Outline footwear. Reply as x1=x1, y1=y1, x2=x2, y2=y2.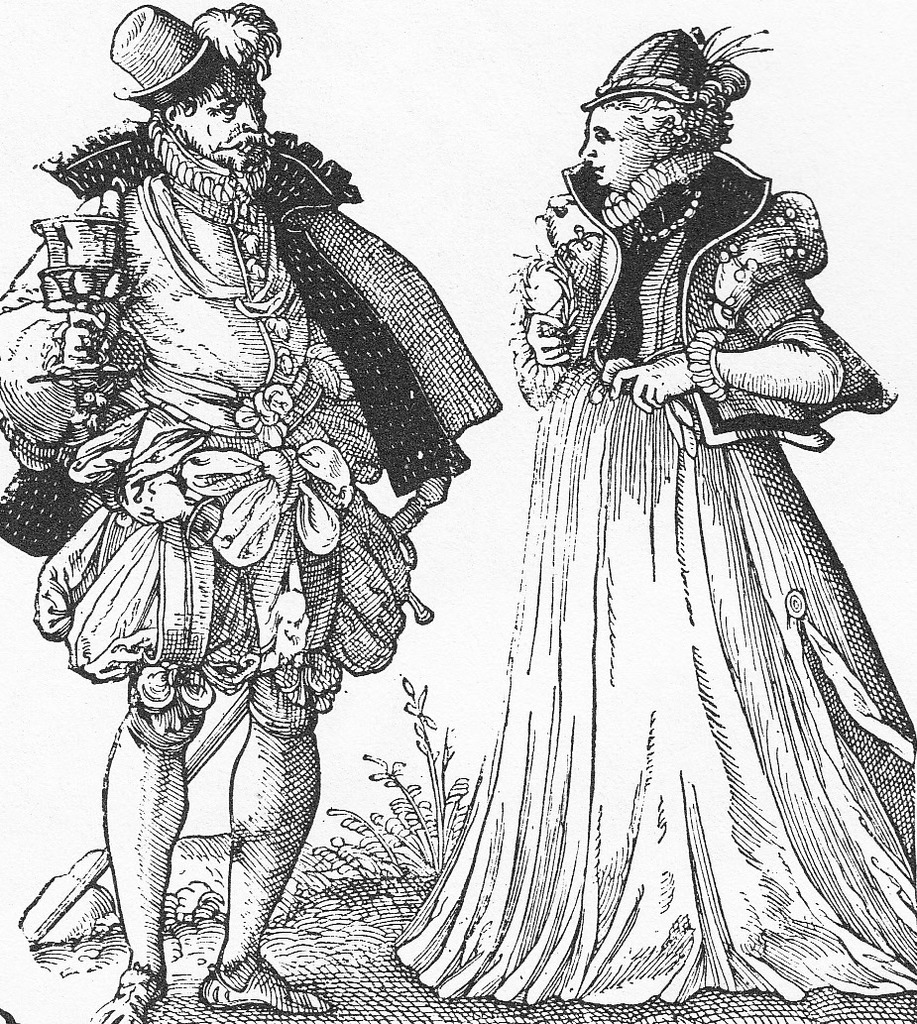
x1=94, y1=958, x2=171, y2=1023.
